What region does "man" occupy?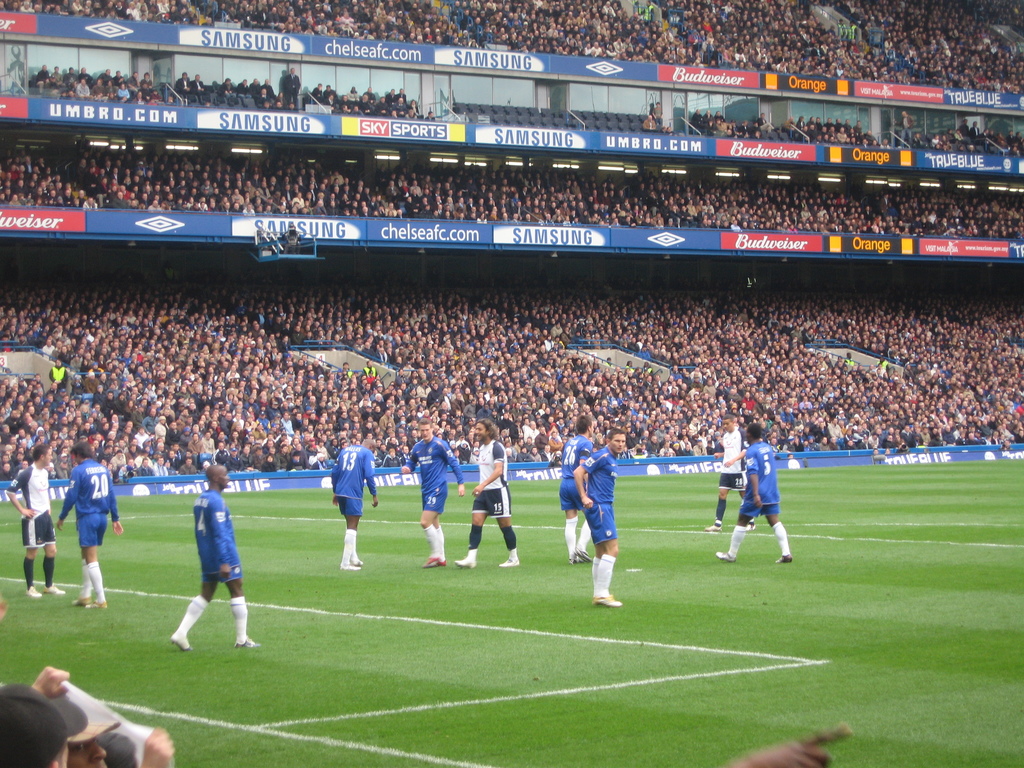
{"x1": 556, "y1": 413, "x2": 594, "y2": 568}.
